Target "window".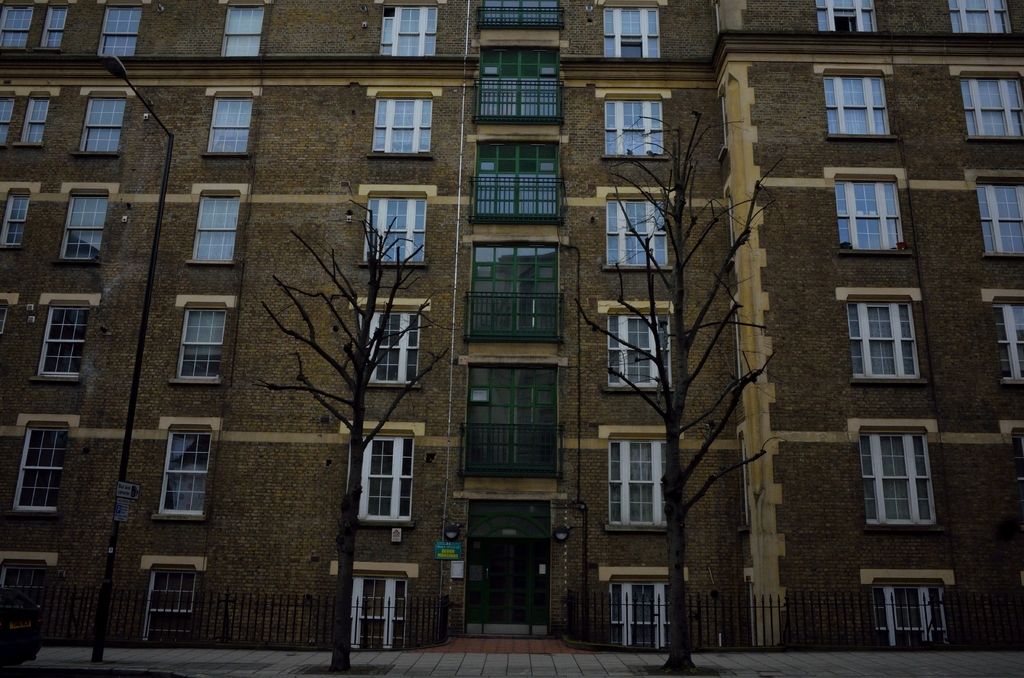
Target region: BBox(13, 424, 68, 511).
